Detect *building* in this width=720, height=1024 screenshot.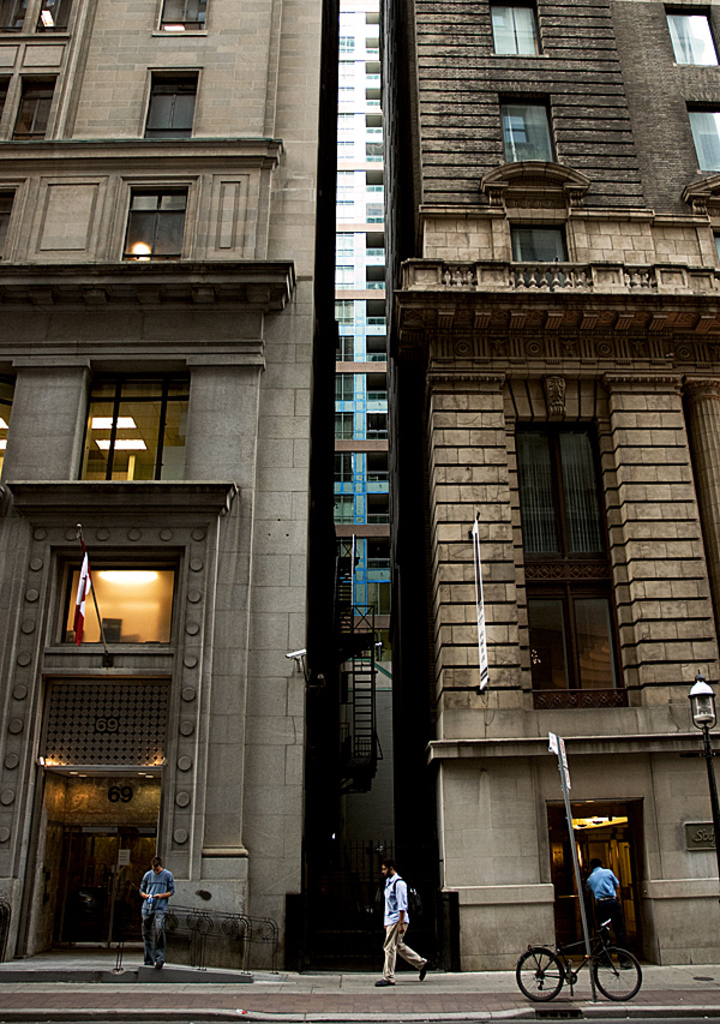
Detection: <box>0,0,719,977</box>.
